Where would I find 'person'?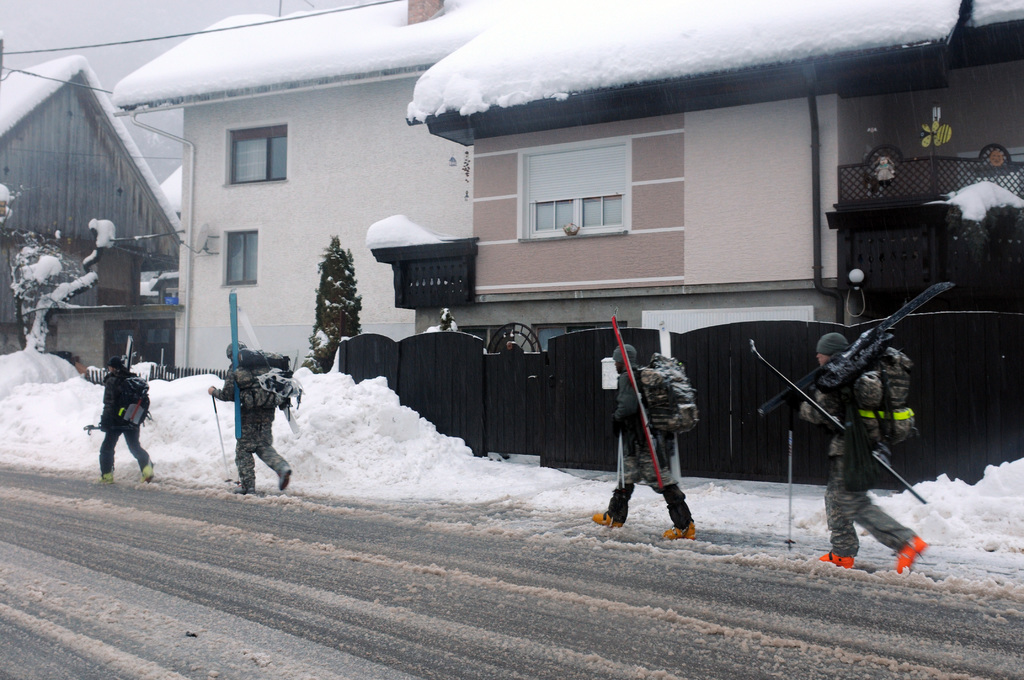
At (615, 323, 706, 542).
